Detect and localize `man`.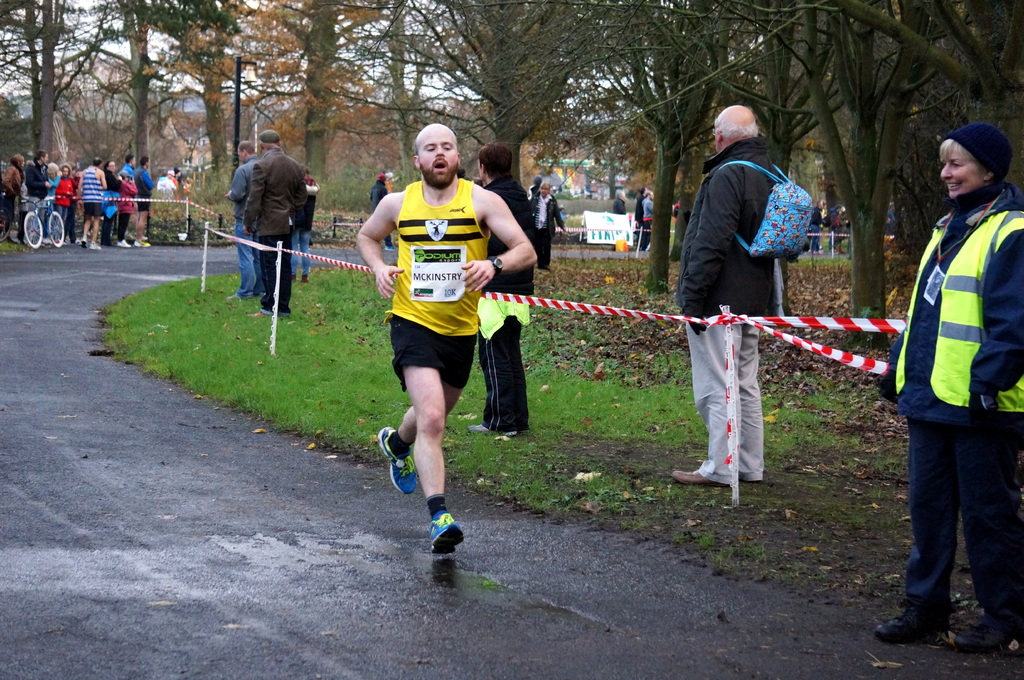
Localized at Rect(353, 124, 540, 560).
